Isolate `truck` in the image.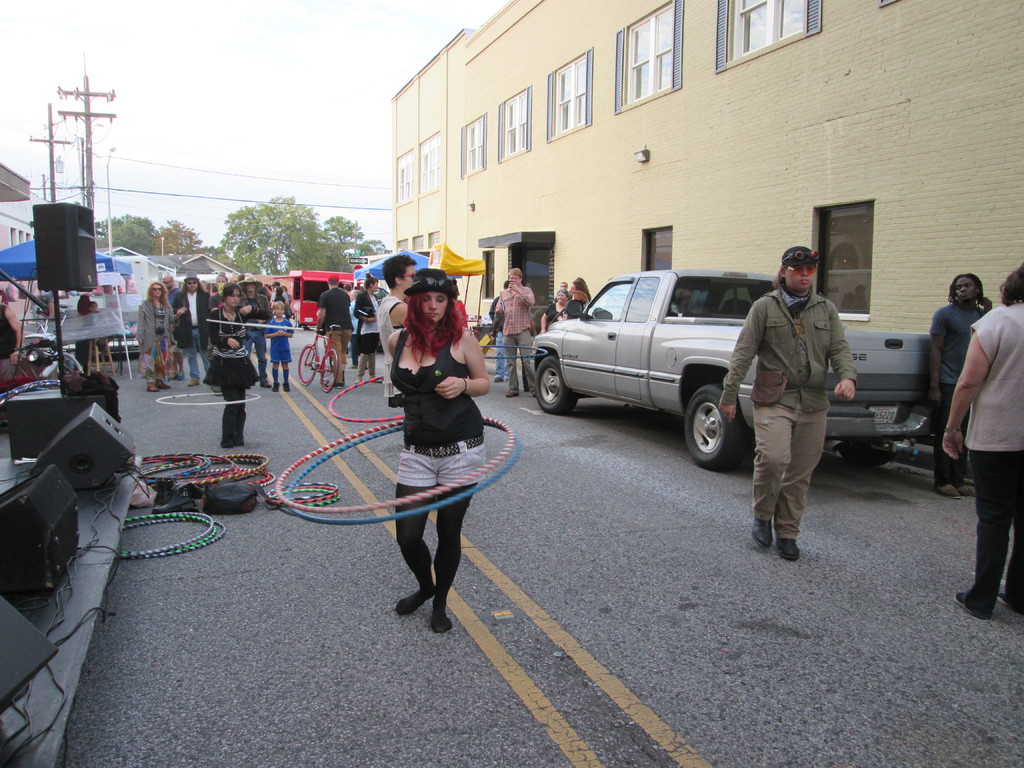
Isolated region: l=536, t=262, r=937, b=478.
